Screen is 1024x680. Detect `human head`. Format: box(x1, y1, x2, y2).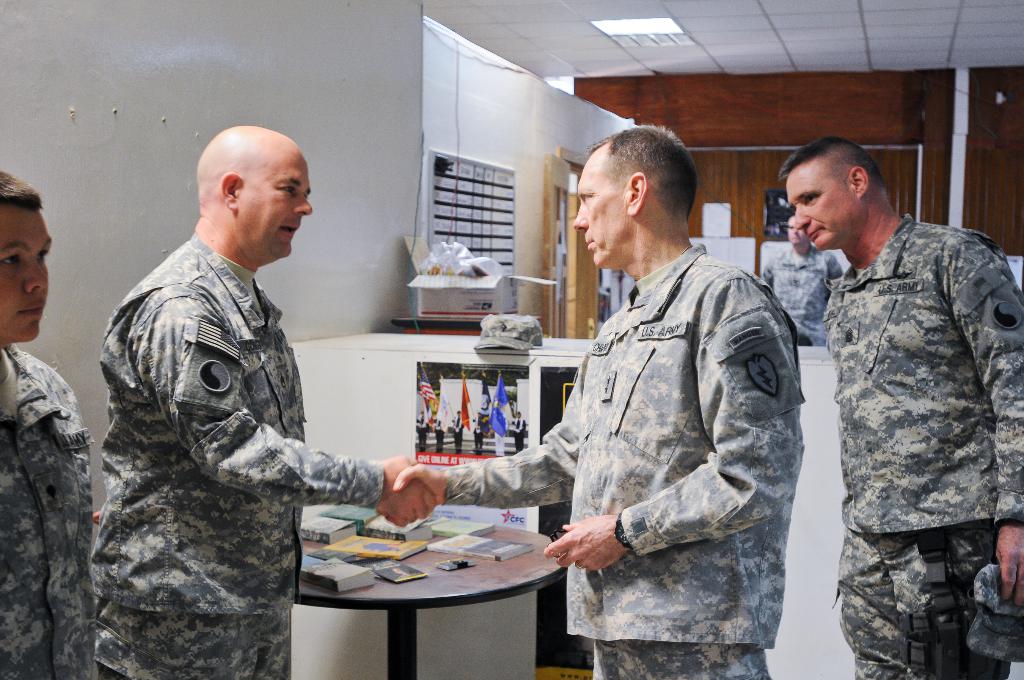
box(0, 172, 49, 353).
